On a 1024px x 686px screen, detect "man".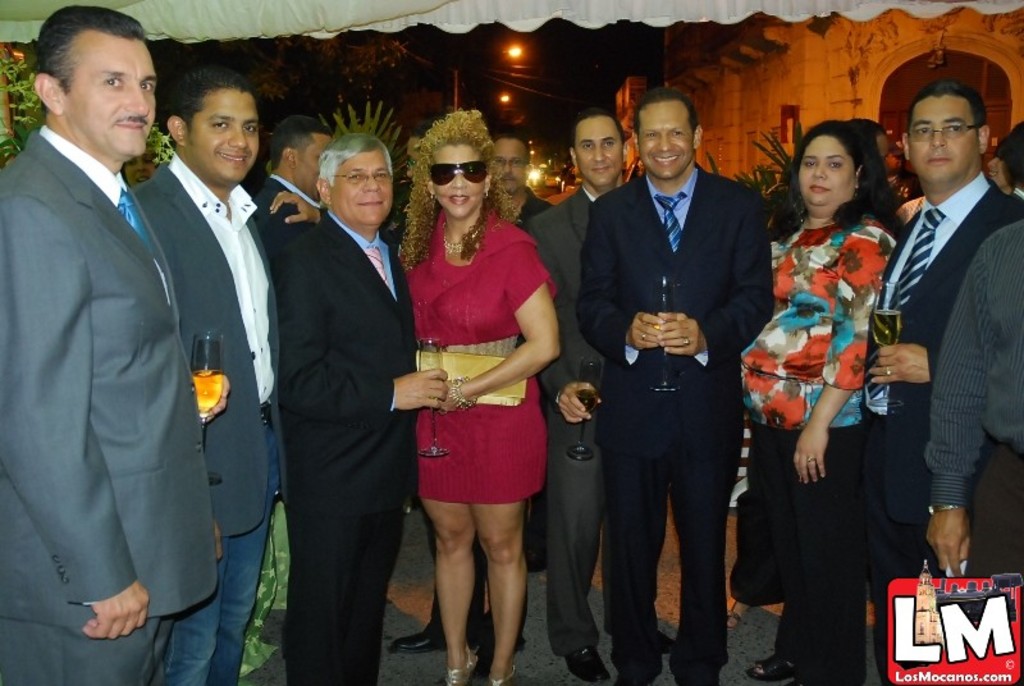
box(246, 115, 335, 260).
